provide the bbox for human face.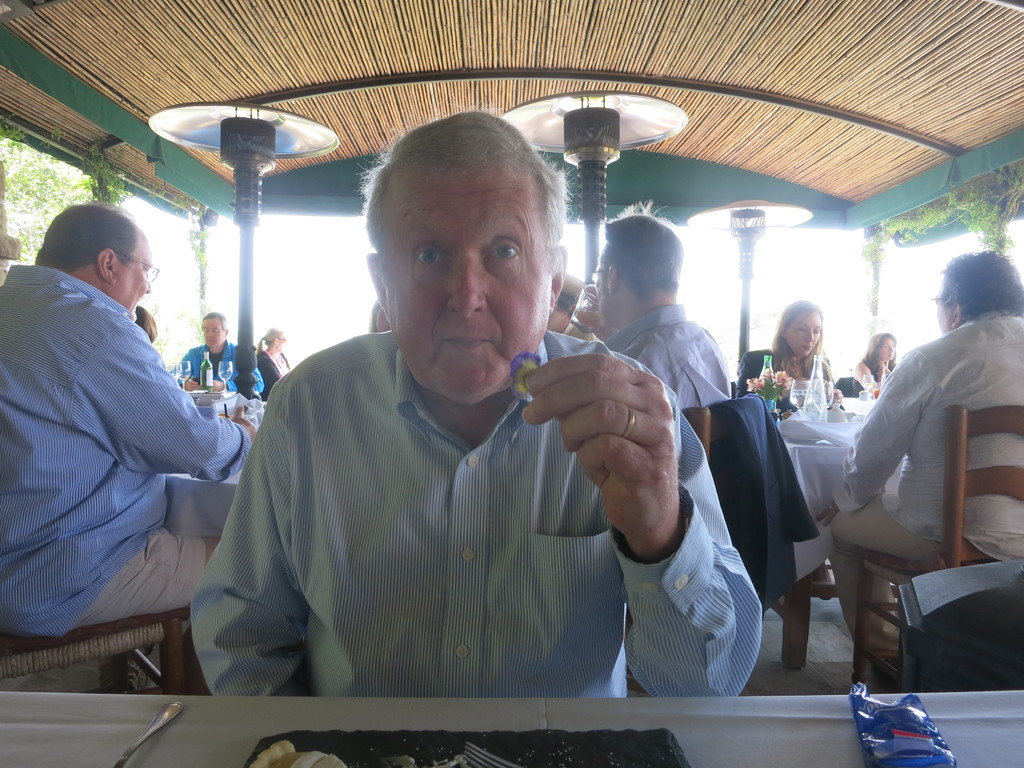
{"x1": 204, "y1": 318, "x2": 225, "y2": 346}.
